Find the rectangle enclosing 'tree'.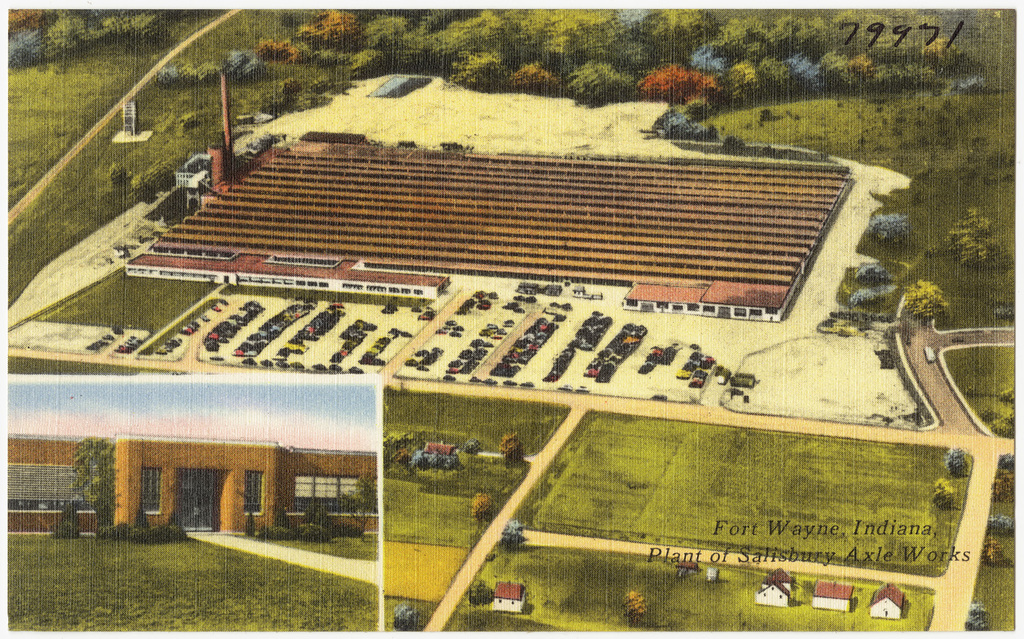
locate(963, 387, 1021, 432).
